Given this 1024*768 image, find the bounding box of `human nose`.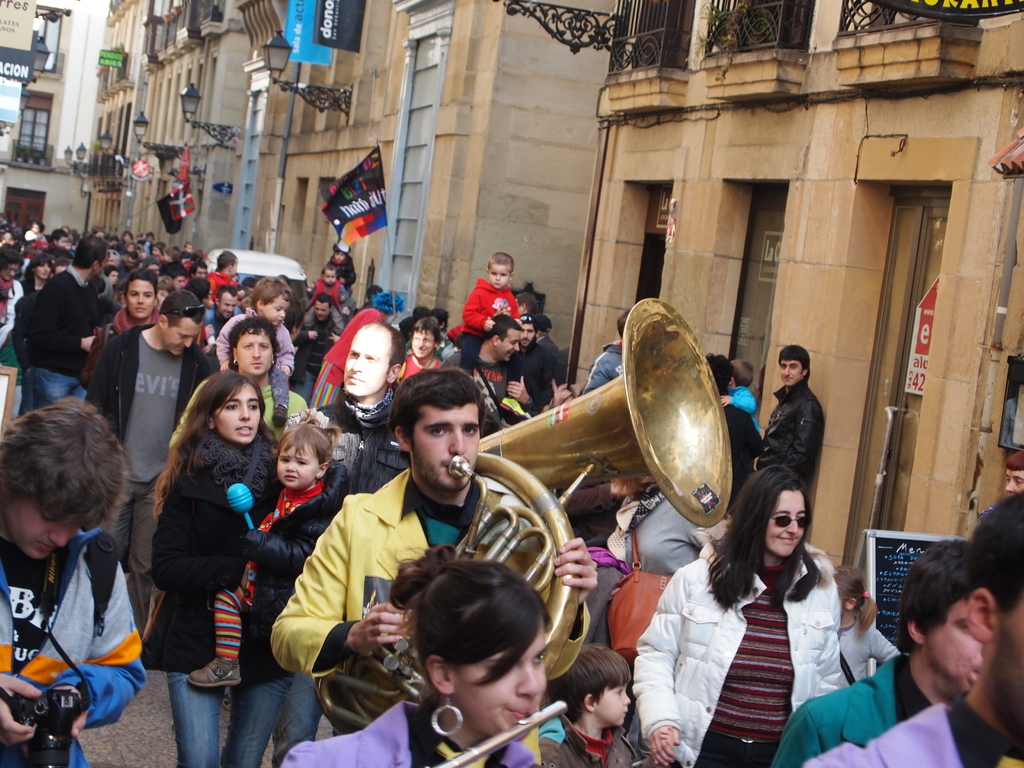
detection(282, 461, 298, 470).
